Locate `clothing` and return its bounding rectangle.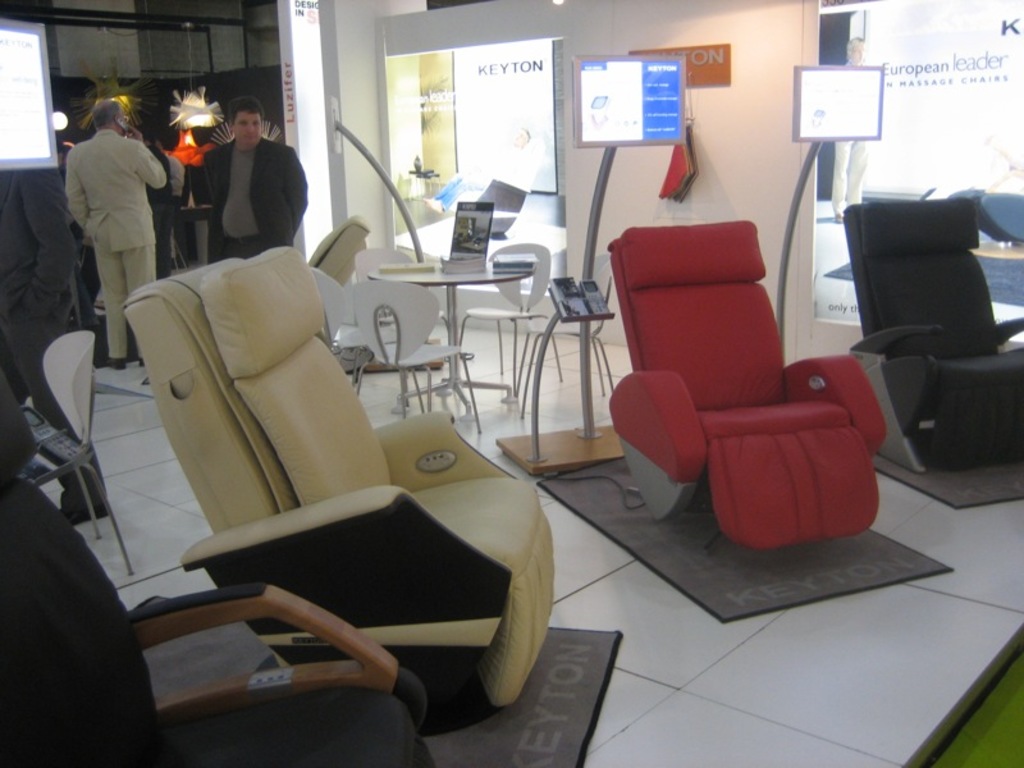
box=[200, 137, 307, 261].
